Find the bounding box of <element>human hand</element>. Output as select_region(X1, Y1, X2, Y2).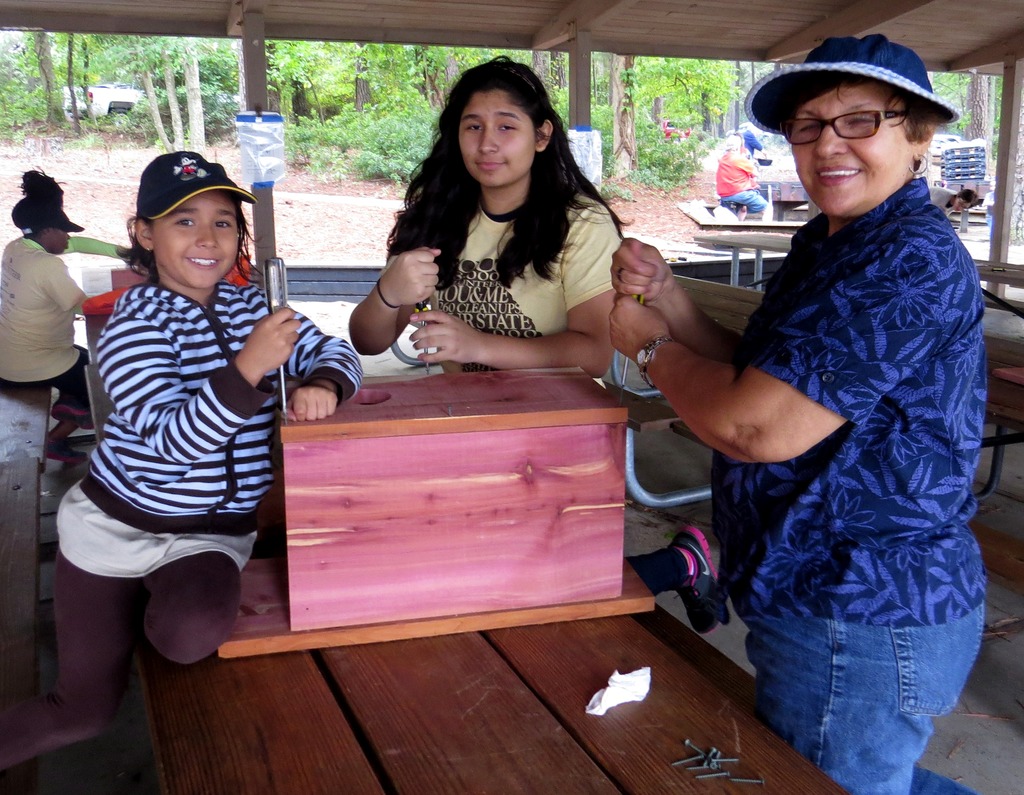
select_region(608, 292, 672, 361).
